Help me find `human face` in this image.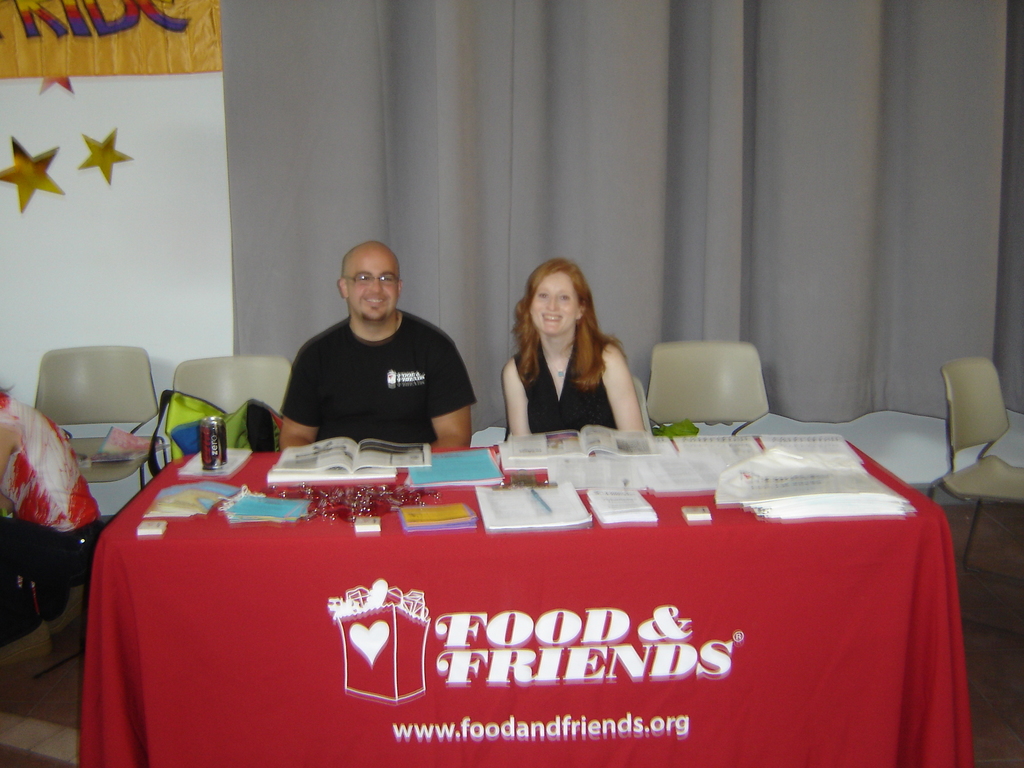
Found it: 531,271,578,333.
